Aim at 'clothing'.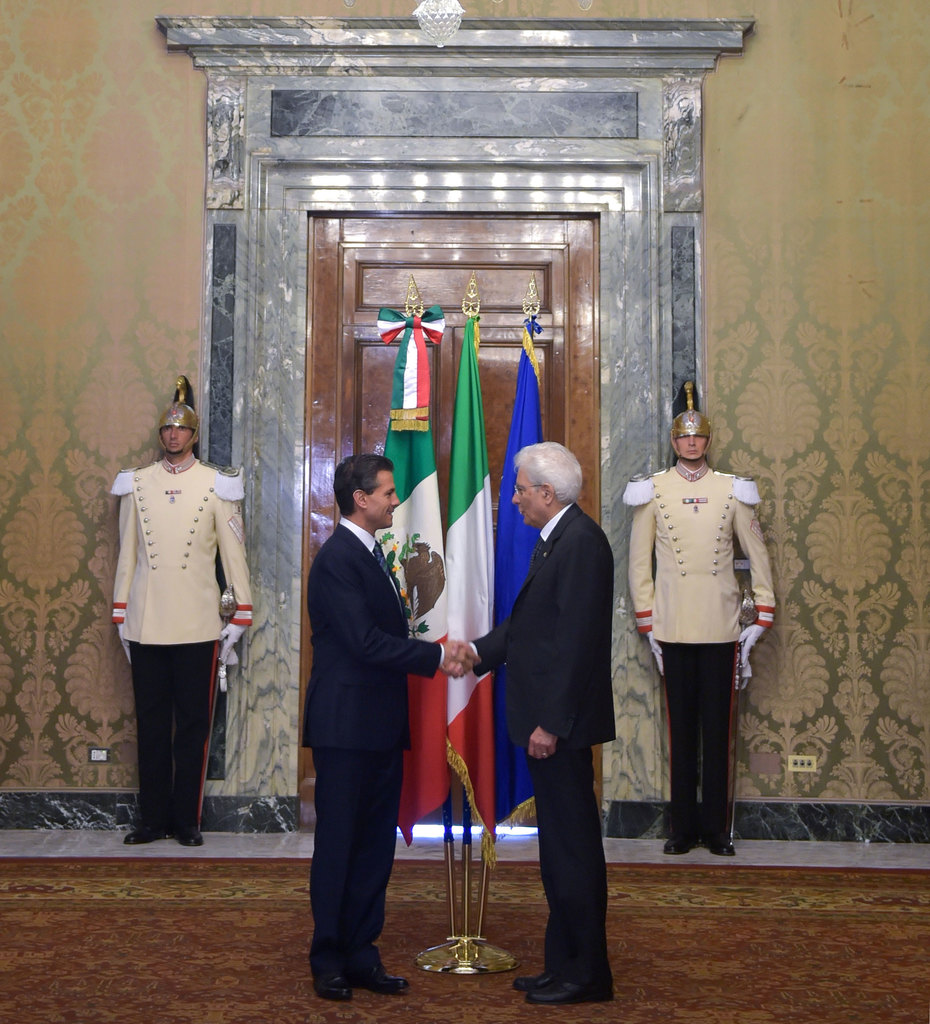
Aimed at x1=628 y1=456 x2=776 y2=843.
